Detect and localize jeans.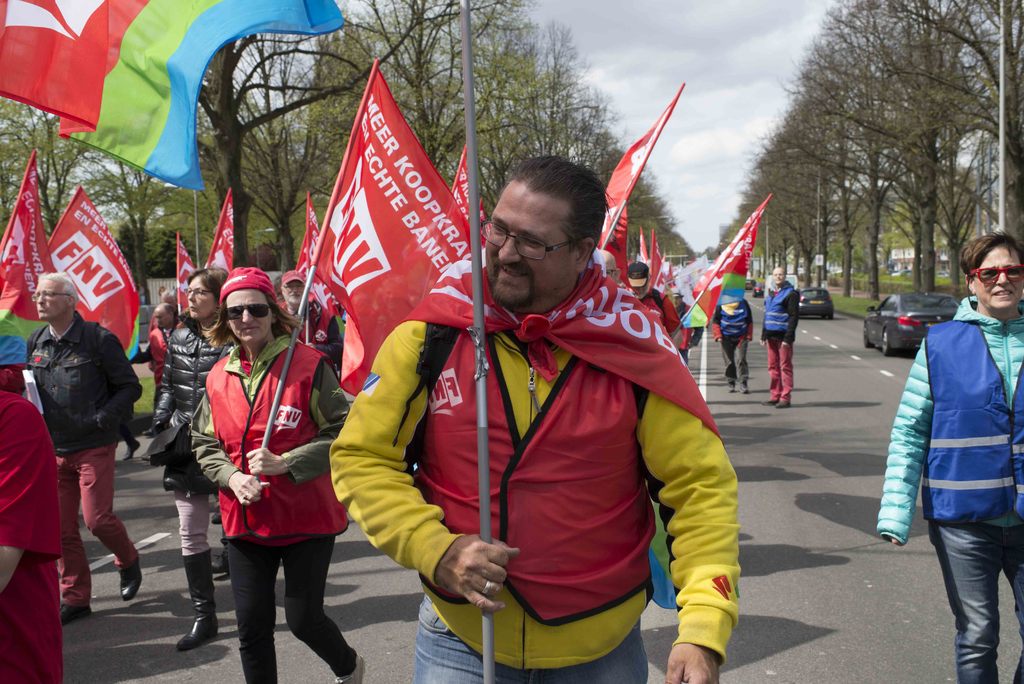
Localized at <bbox>927, 517, 1023, 683</bbox>.
